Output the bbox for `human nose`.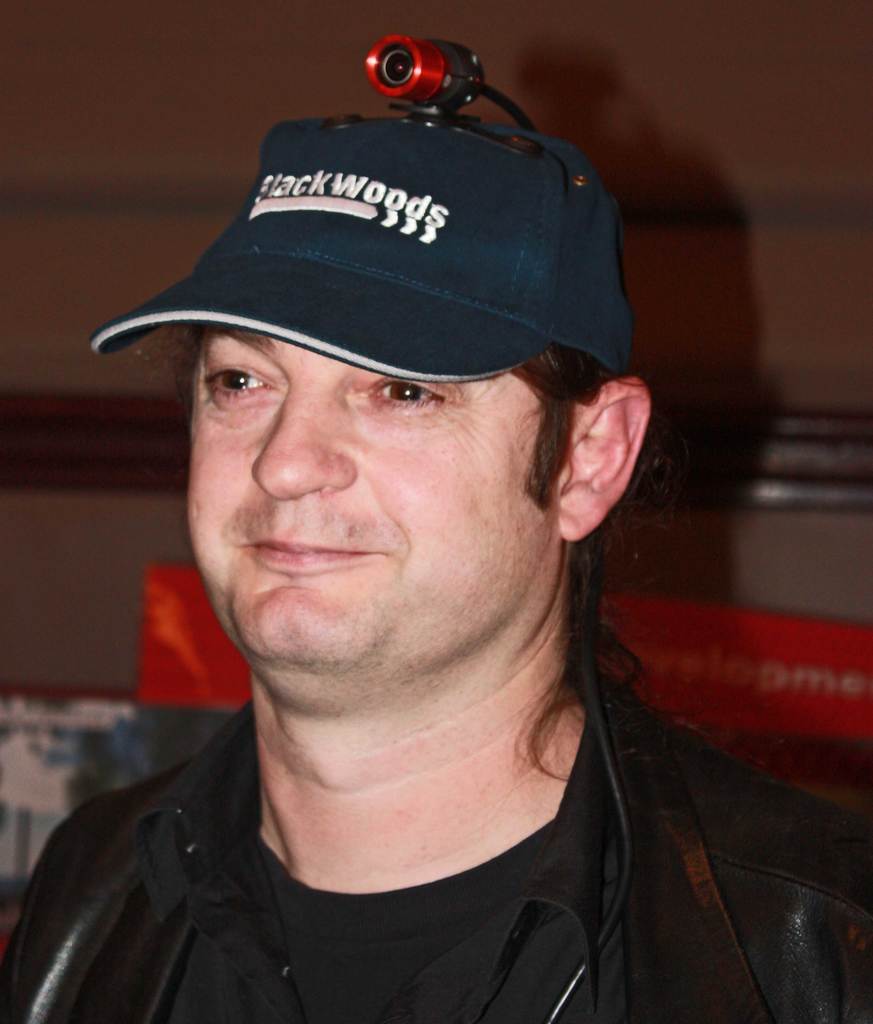
{"left": 250, "top": 373, "right": 361, "bottom": 501}.
